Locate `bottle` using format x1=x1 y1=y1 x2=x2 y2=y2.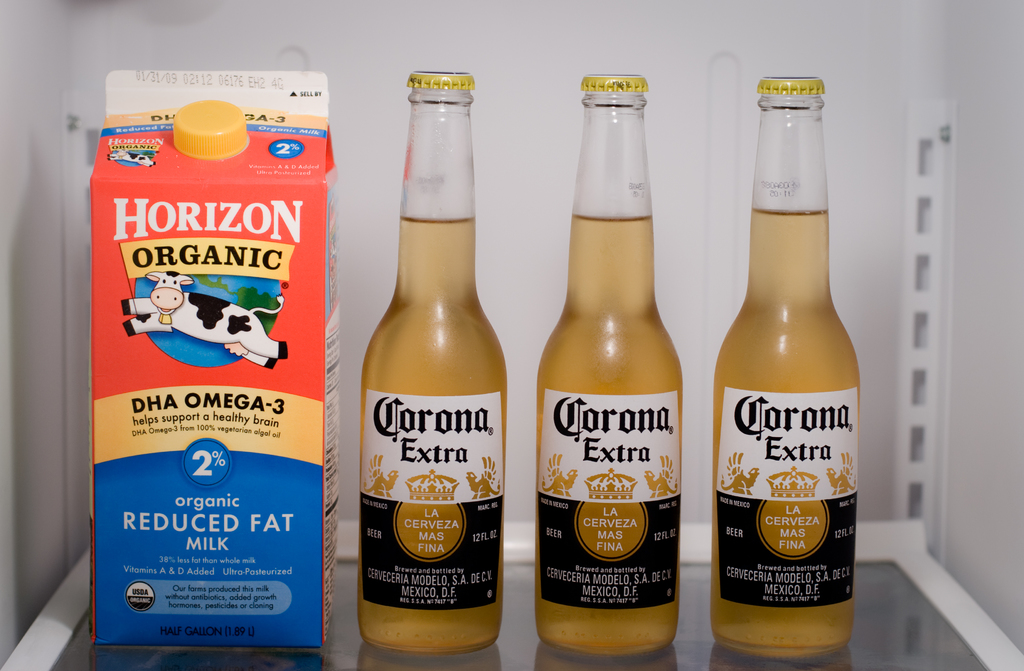
x1=536 y1=74 x2=682 y2=664.
